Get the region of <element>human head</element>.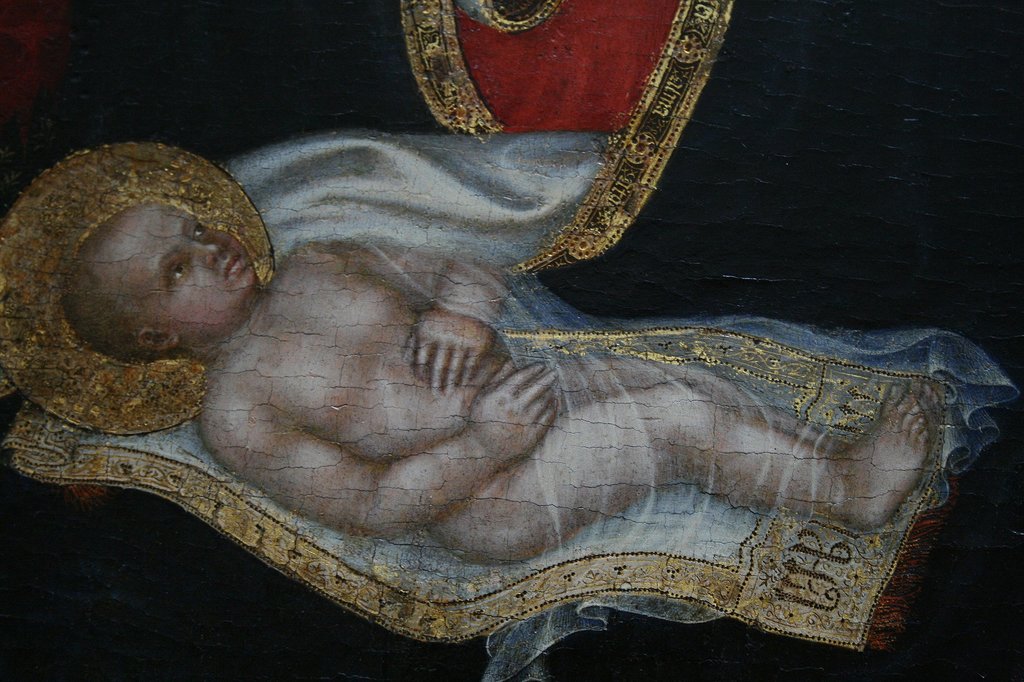
59,200,254,362.
